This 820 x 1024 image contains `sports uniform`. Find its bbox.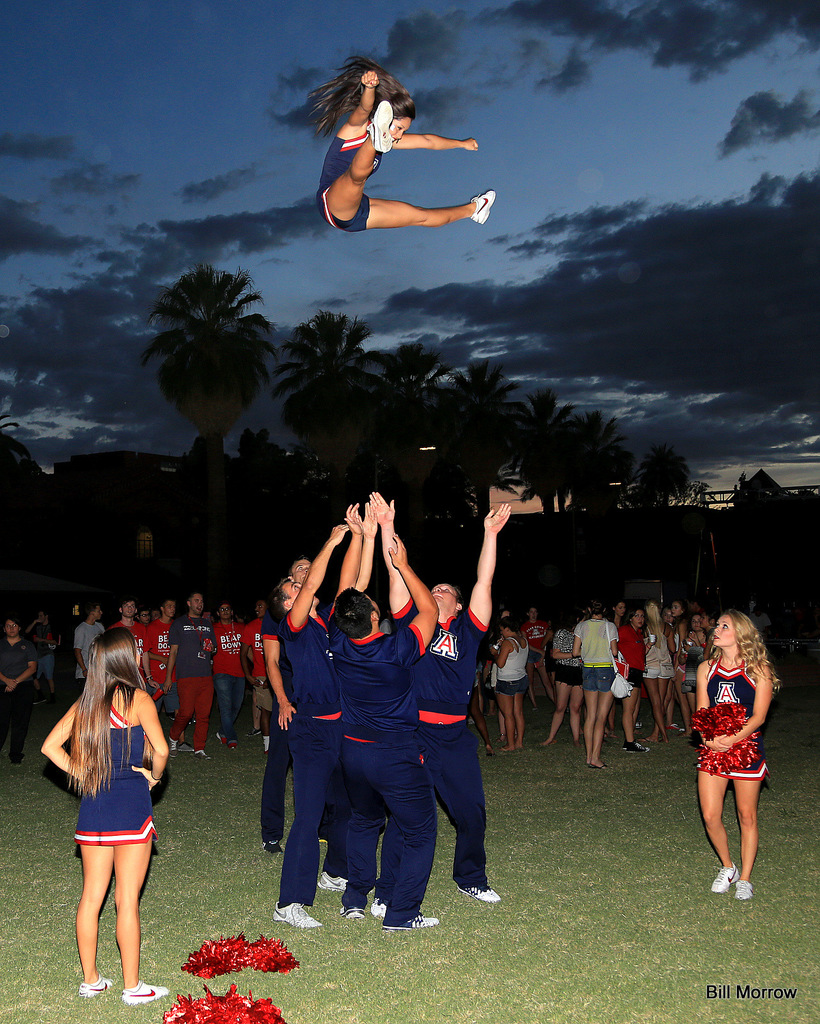
box(336, 609, 436, 928).
